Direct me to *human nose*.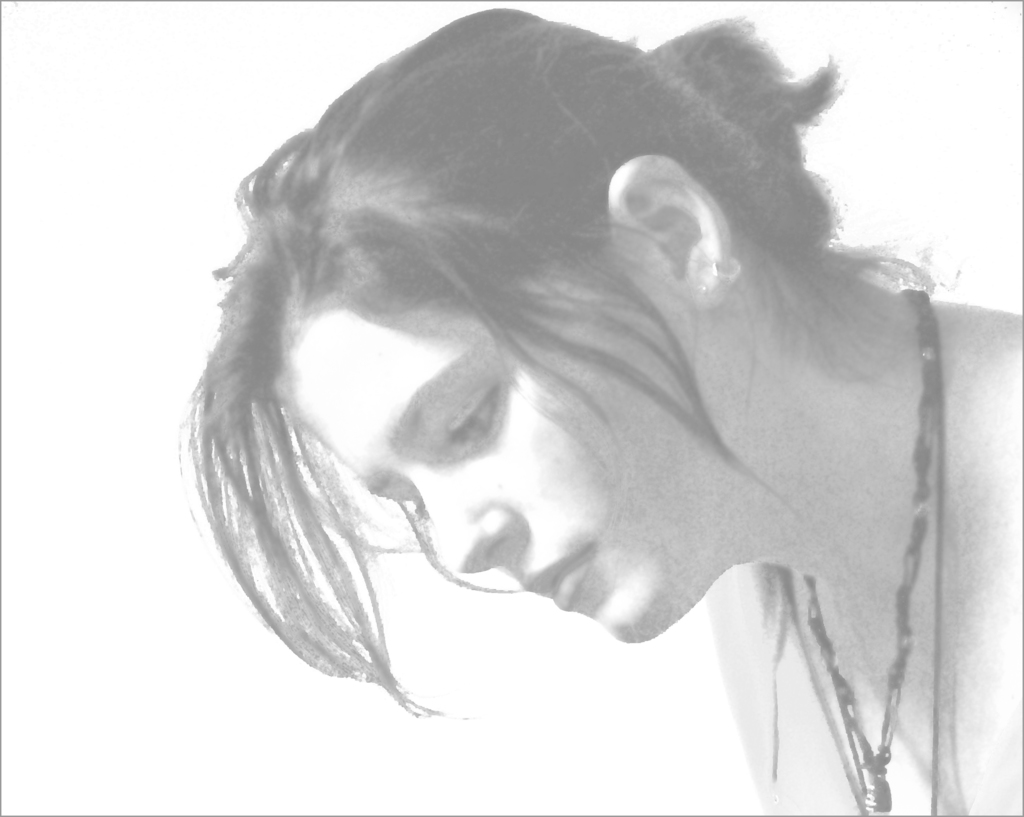
Direction: bbox=[408, 470, 528, 574].
